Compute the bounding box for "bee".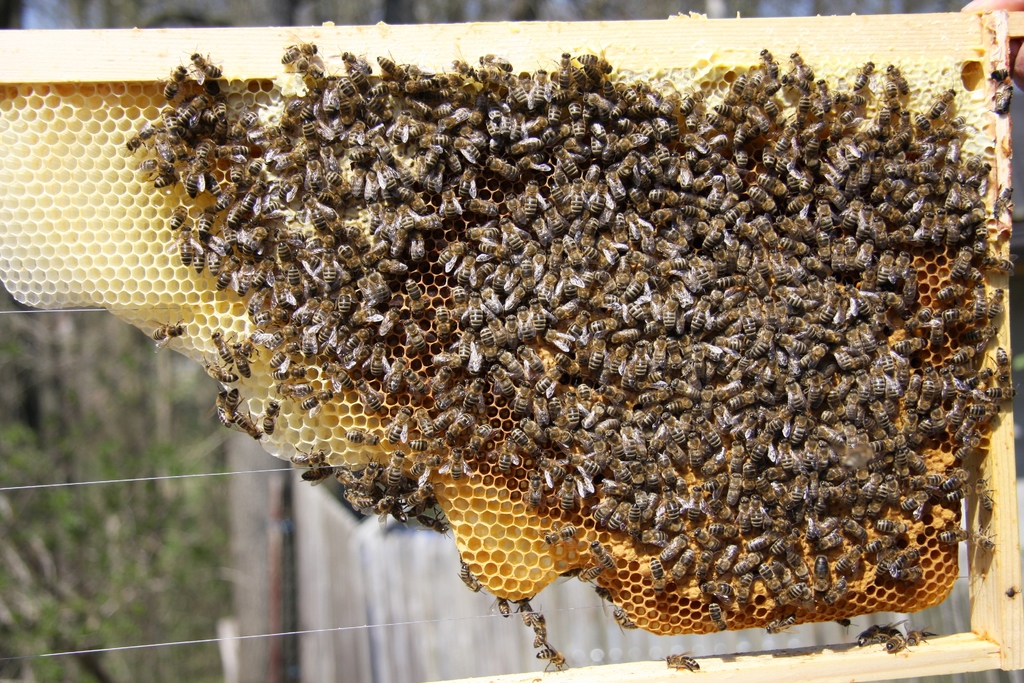
locate(648, 454, 660, 488).
